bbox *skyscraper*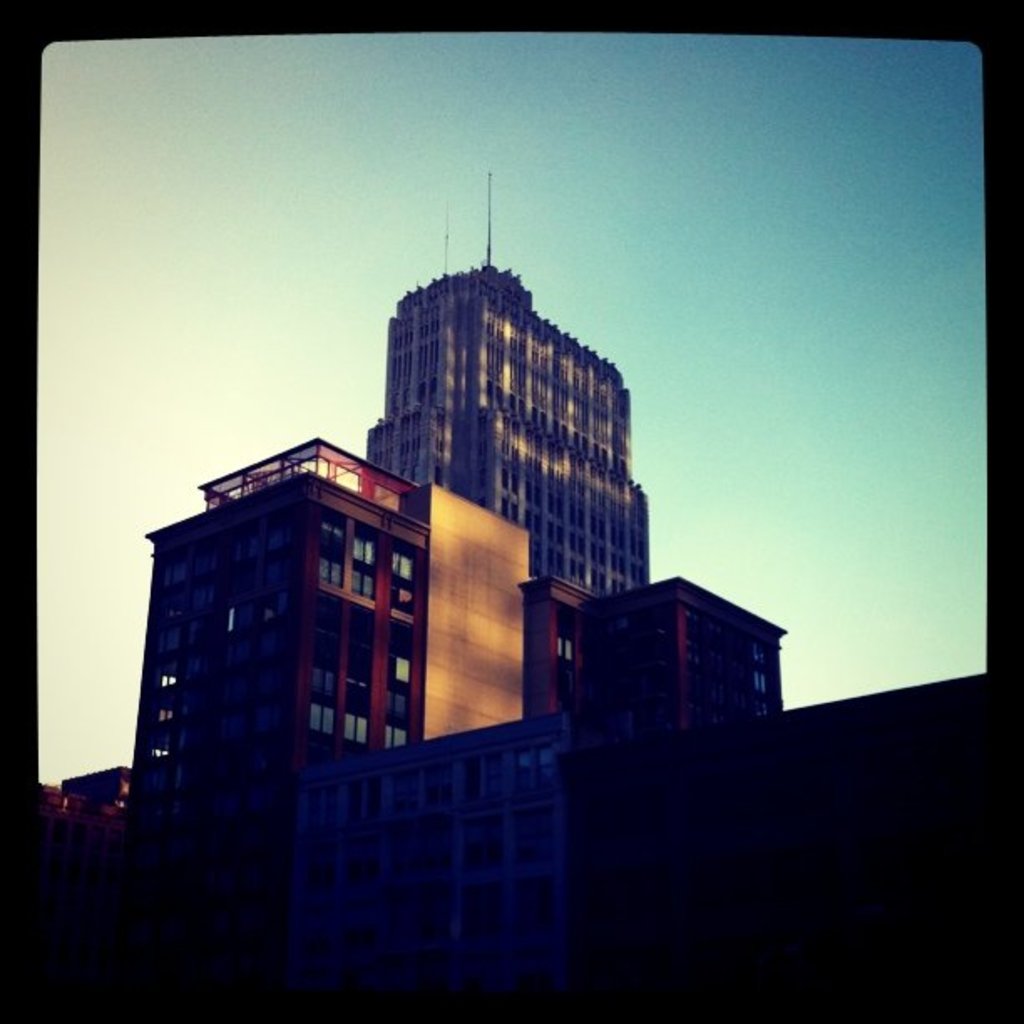
612:567:790:745
